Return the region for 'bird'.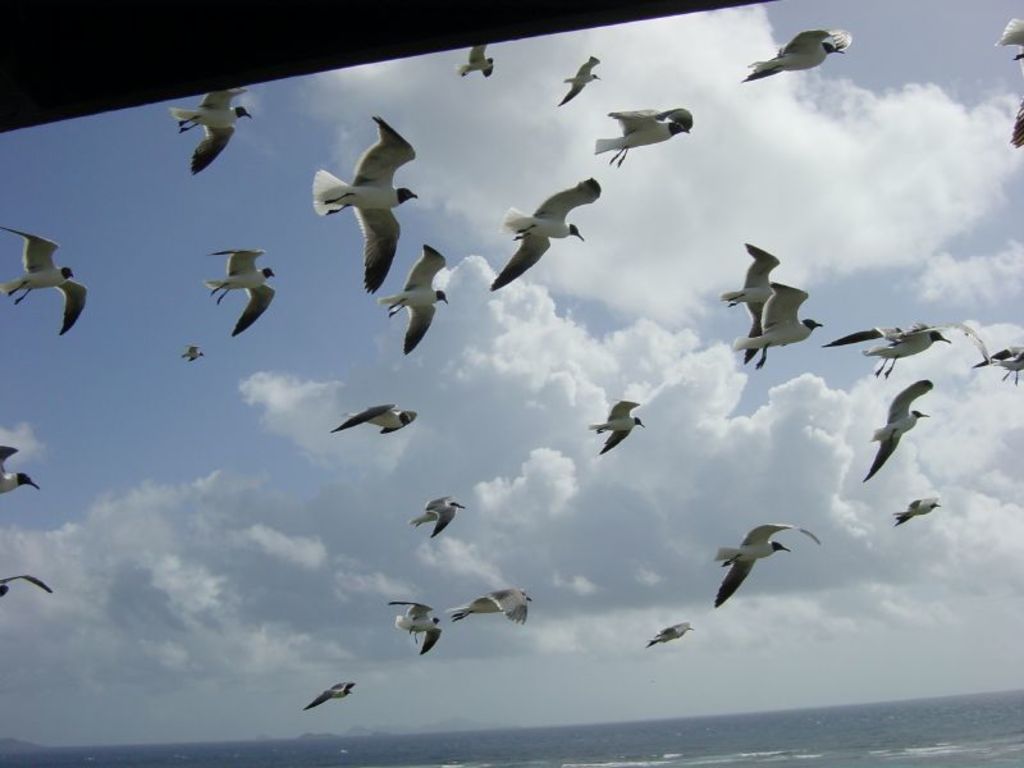
BBox(3, 221, 92, 339).
